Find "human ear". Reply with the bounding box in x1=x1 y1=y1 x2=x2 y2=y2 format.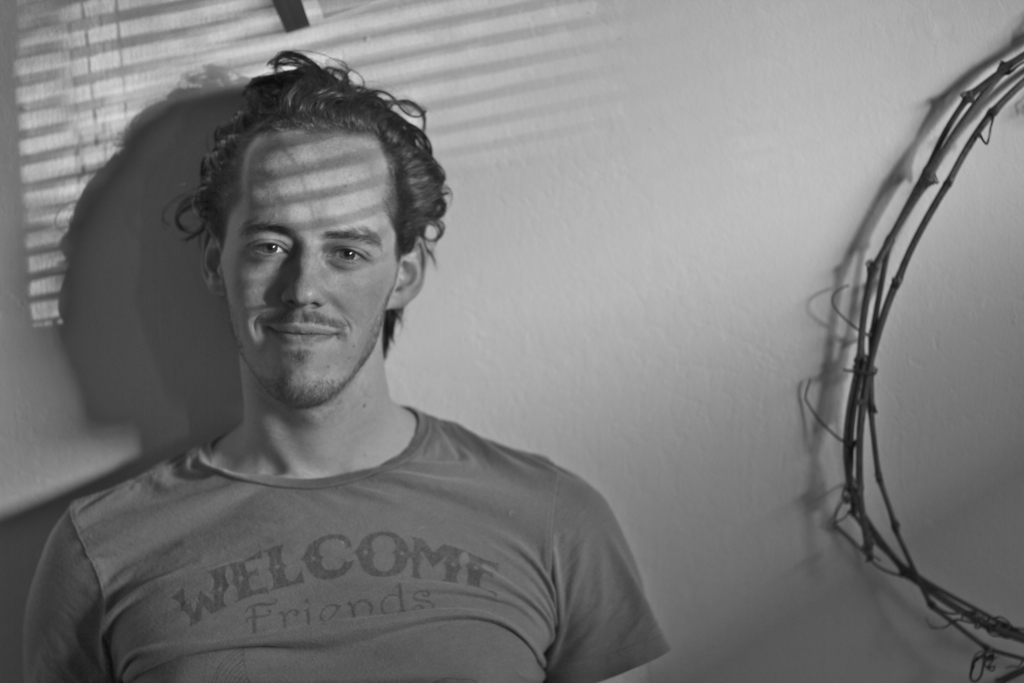
x1=386 y1=234 x2=427 y2=311.
